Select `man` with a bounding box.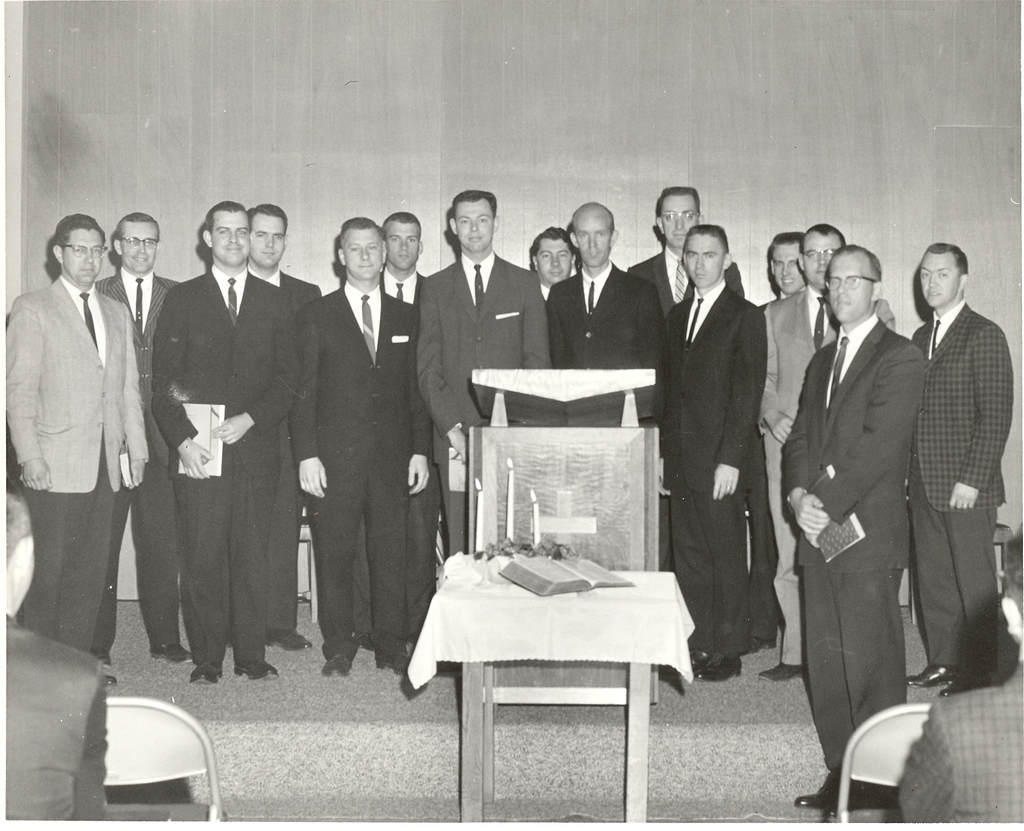
(x1=4, y1=207, x2=157, y2=682).
